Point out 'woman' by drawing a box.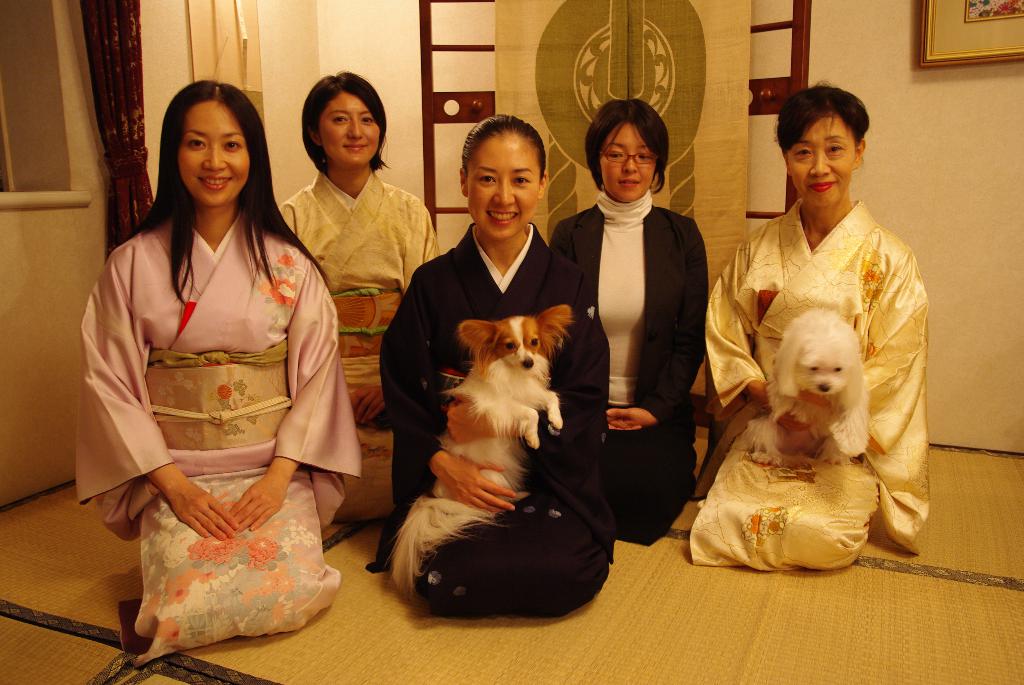
<box>278,71,443,527</box>.
